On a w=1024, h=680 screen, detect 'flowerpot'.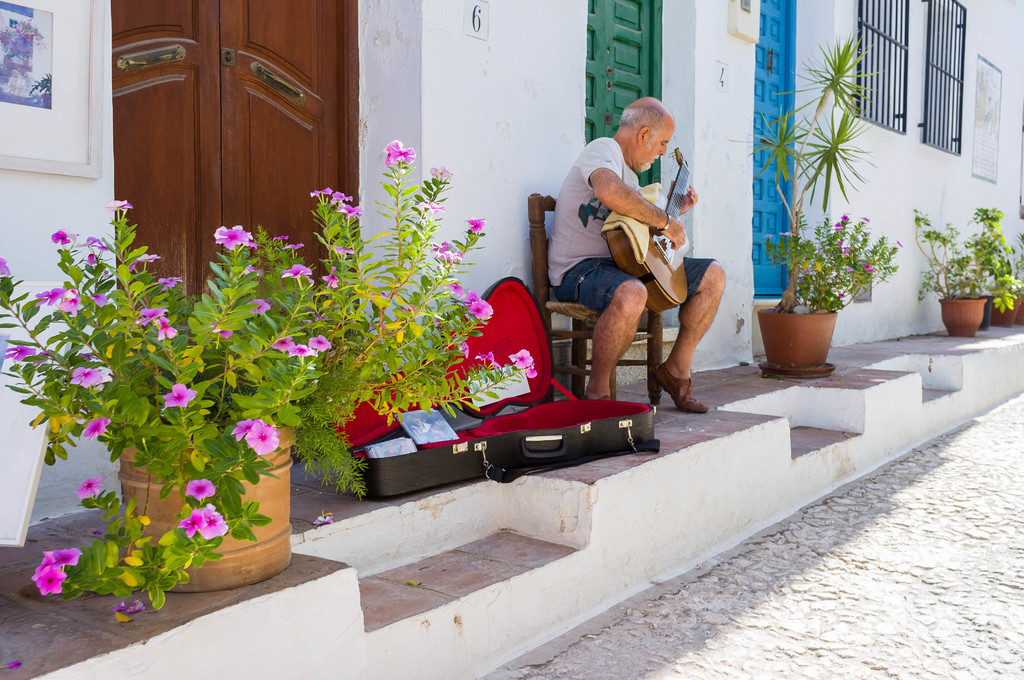
pyautogui.locateOnScreen(938, 298, 982, 338).
